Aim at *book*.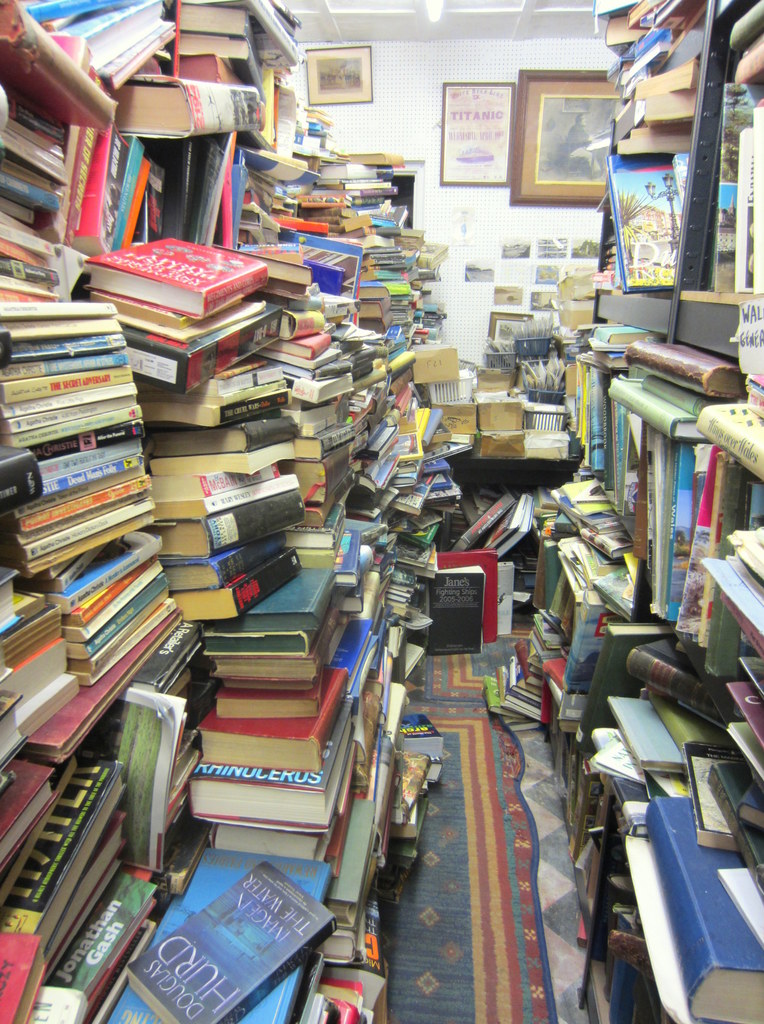
Aimed at <box>0,337,142,399</box>.
